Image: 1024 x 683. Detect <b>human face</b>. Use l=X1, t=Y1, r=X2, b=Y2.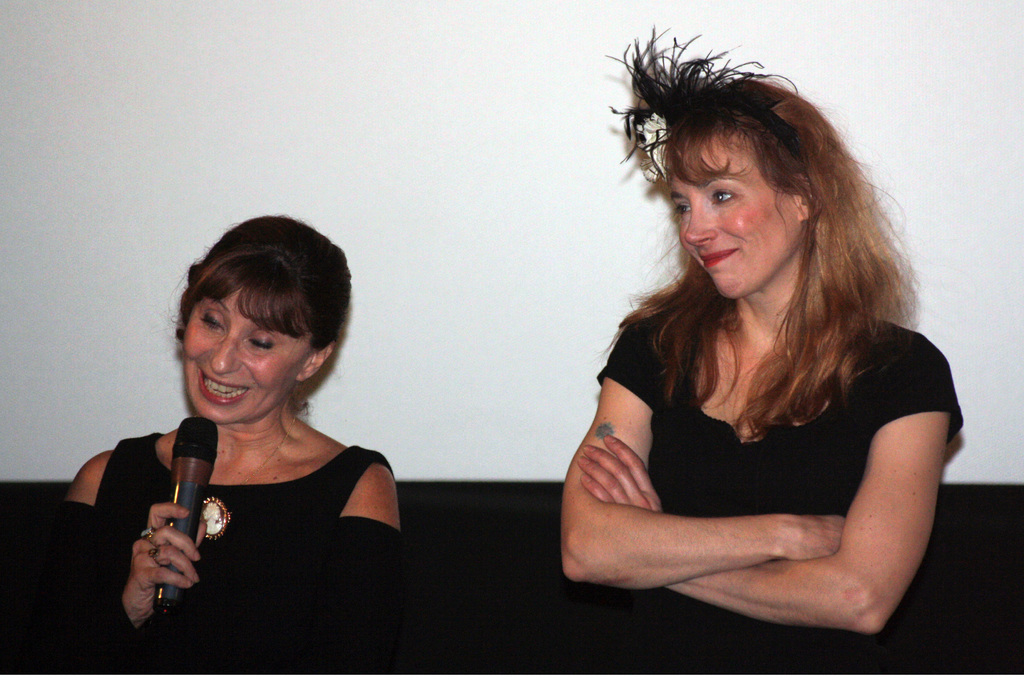
l=670, t=128, r=799, b=298.
